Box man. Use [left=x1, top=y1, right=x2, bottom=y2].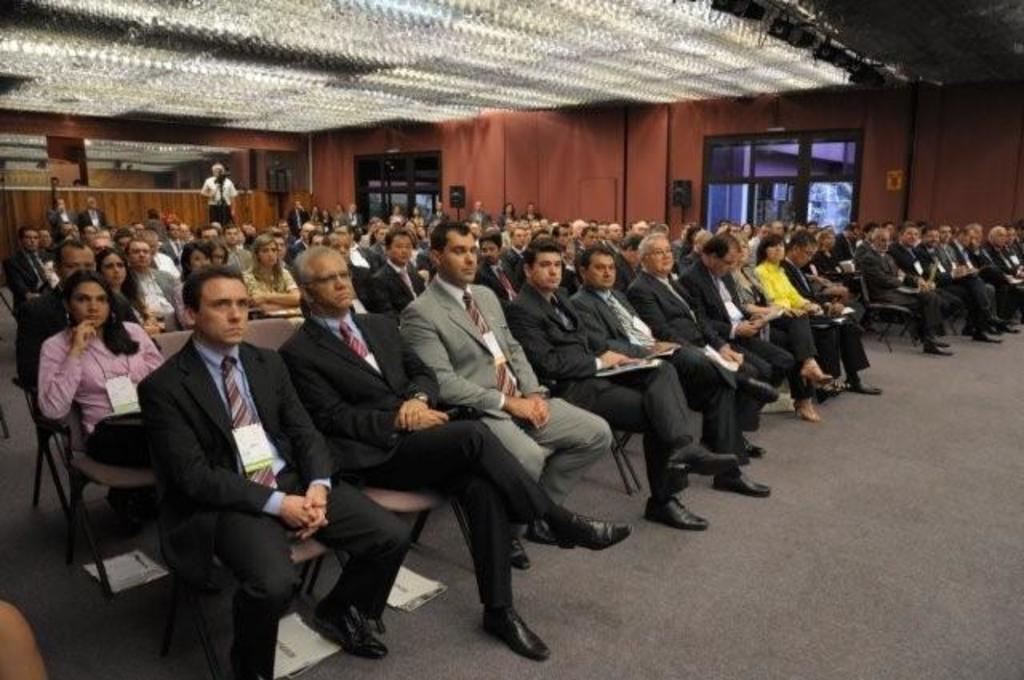
[left=616, top=224, right=779, bottom=501].
